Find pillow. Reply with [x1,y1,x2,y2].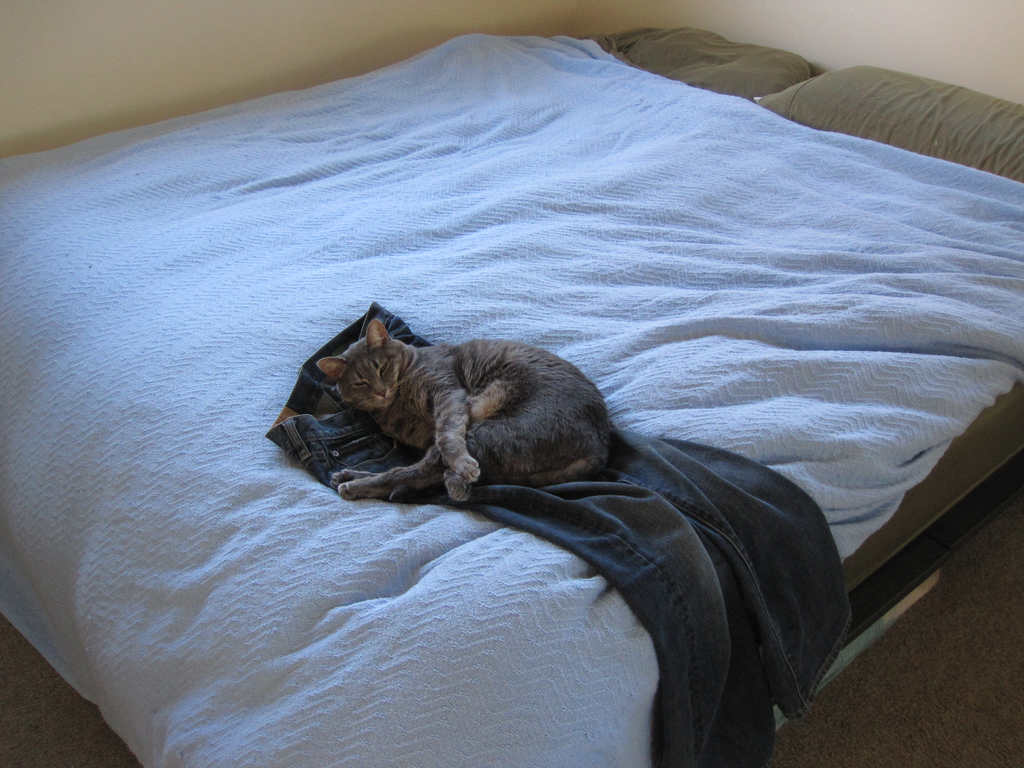
[758,67,1023,183].
